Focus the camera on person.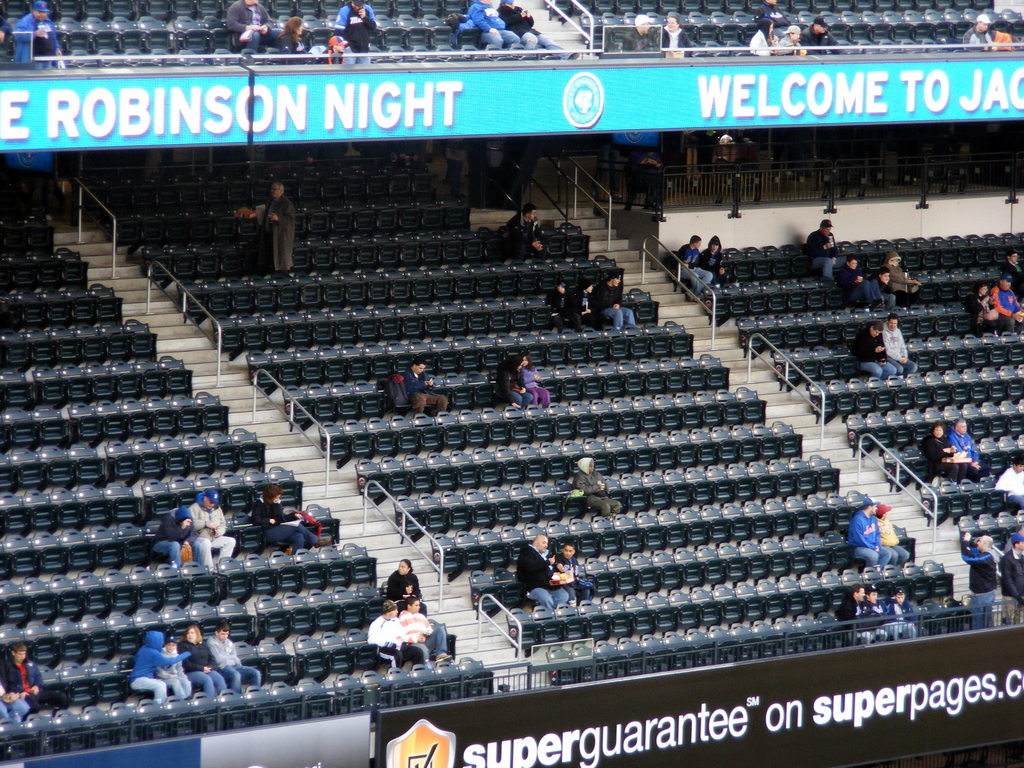
Focus region: (left=808, top=217, right=840, bottom=279).
